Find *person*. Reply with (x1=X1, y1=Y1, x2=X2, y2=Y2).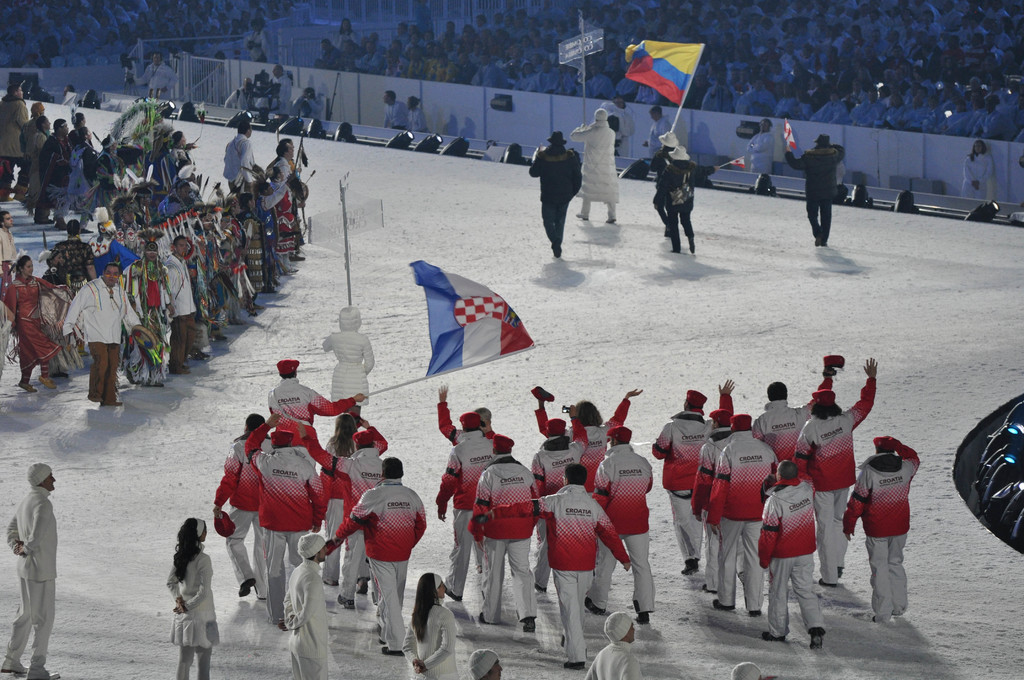
(x1=584, y1=423, x2=664, y2=621).
